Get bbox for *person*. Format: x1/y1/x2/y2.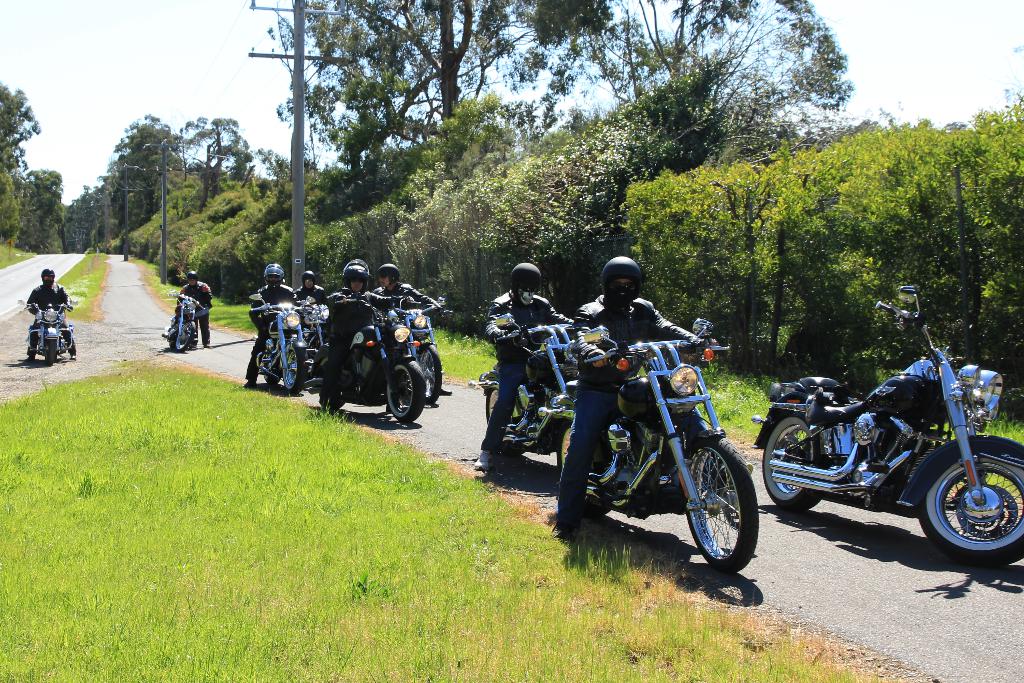
16/267/69/368.
